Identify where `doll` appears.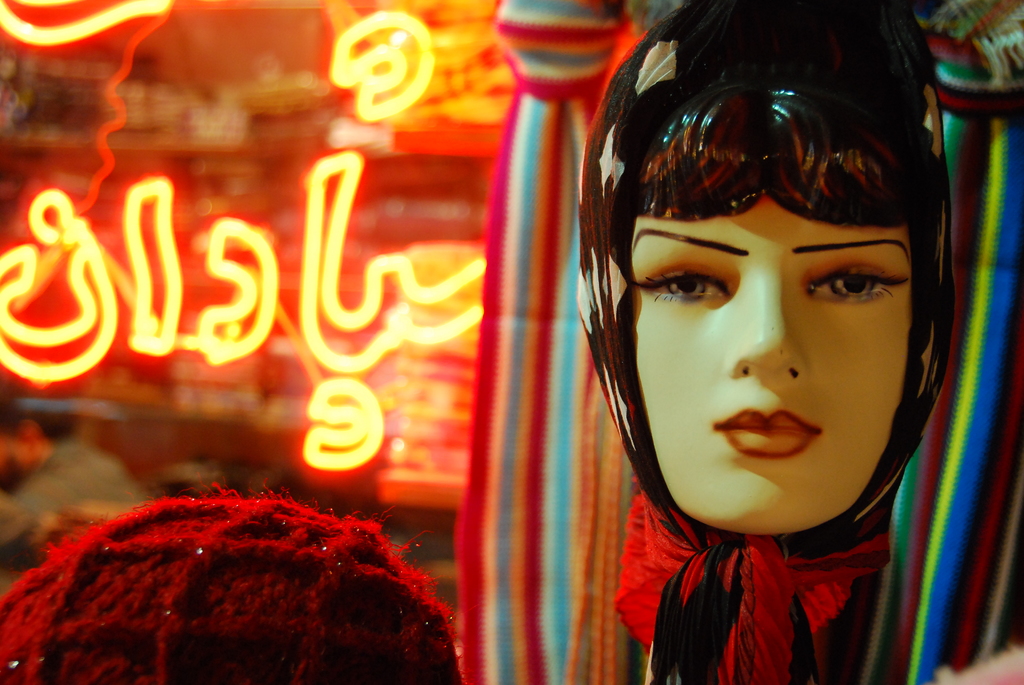
Appears at crop(580, 0, 956, 684).
